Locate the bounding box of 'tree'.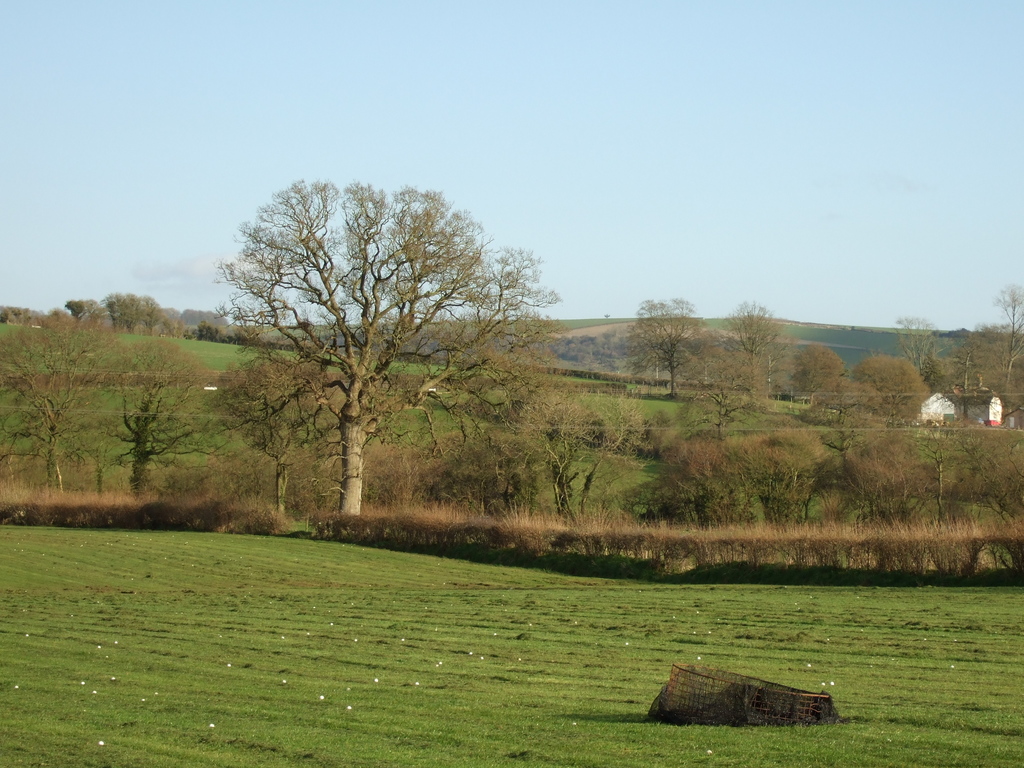
Bounding box: 613, 289, 717, 390.
